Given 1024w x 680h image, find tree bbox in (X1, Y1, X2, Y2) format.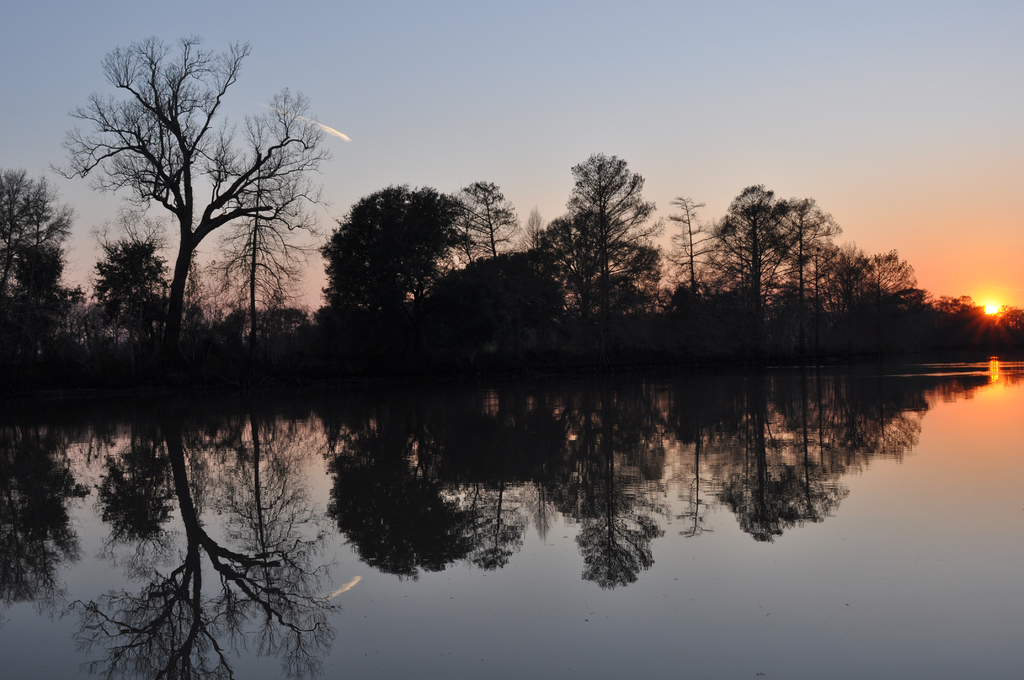
(982, 304, 1023, 334).
